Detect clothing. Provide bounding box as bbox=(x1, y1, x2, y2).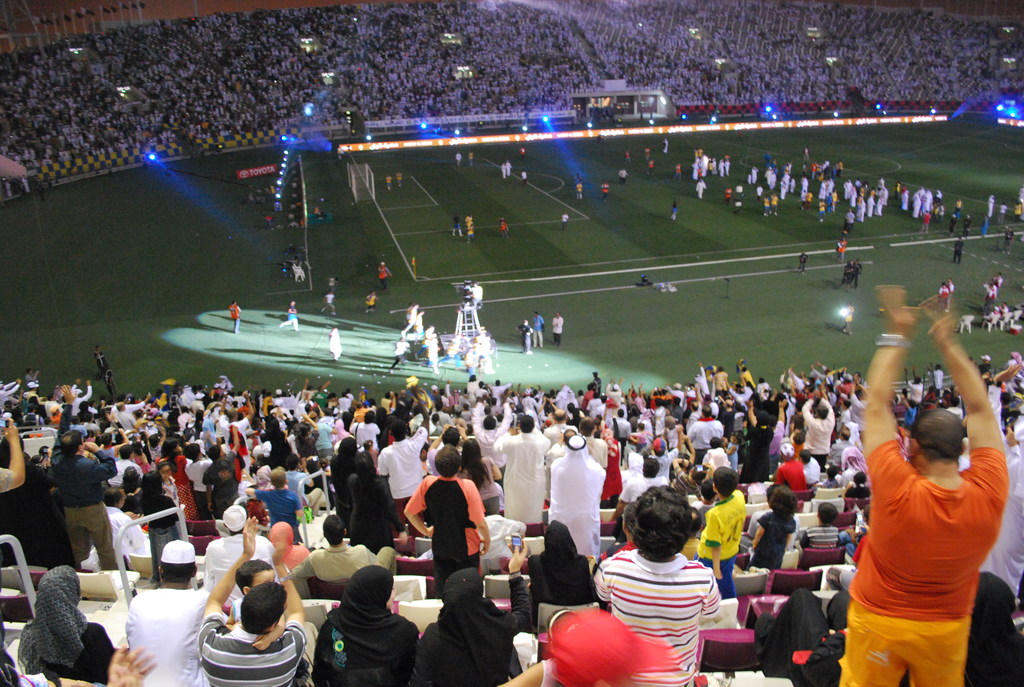
bbox=(776, 459, 811, 500).
